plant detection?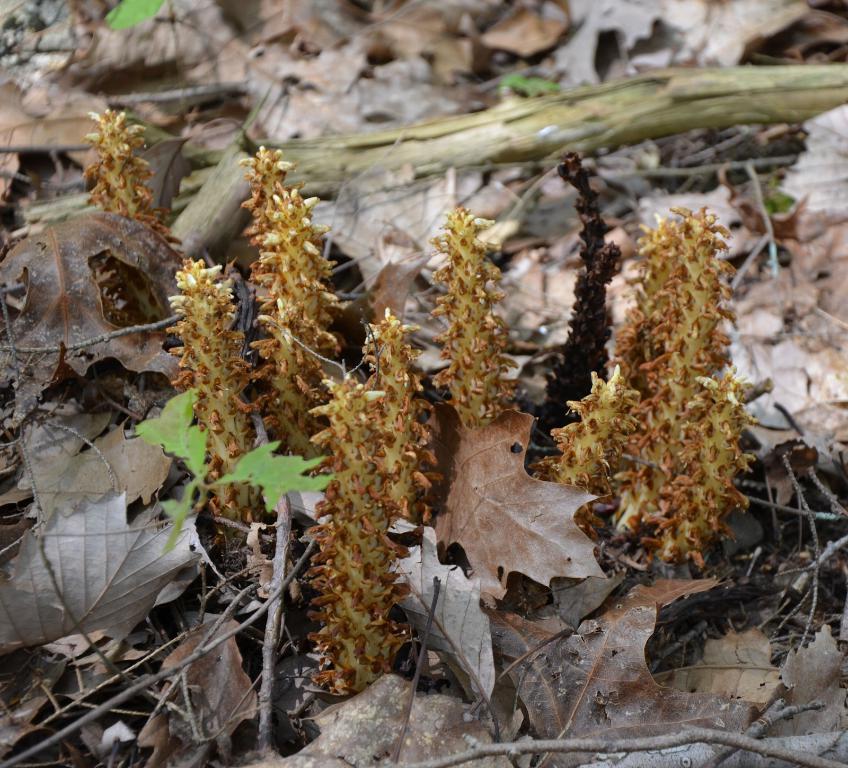
(left=364, top=307, right=430, bottom=524)
